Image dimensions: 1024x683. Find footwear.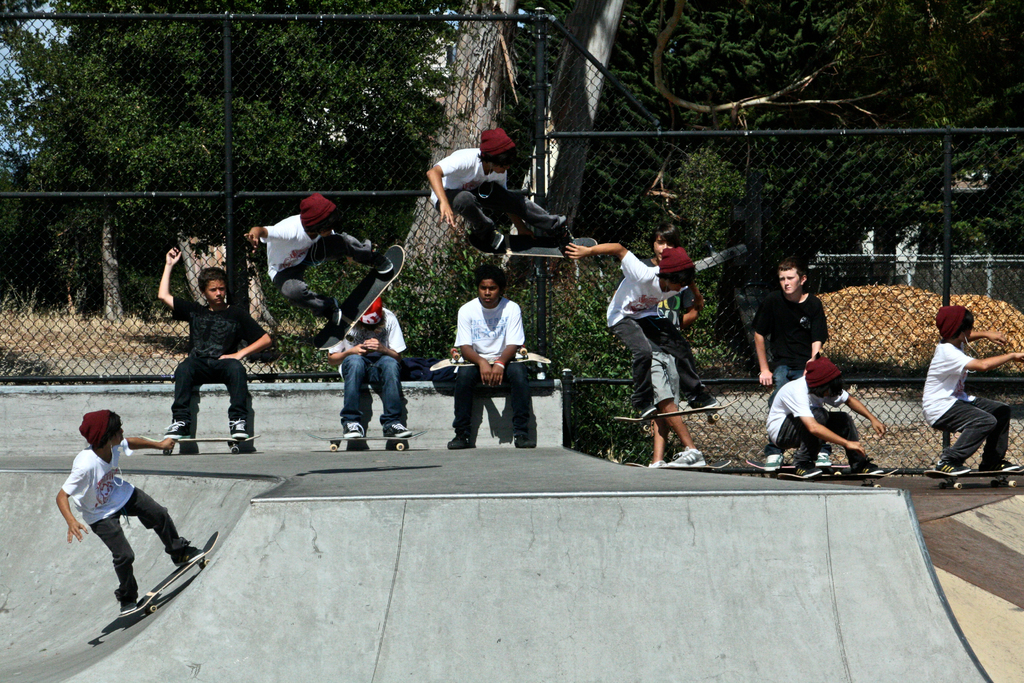
locate(170, 545, 202, 561).
